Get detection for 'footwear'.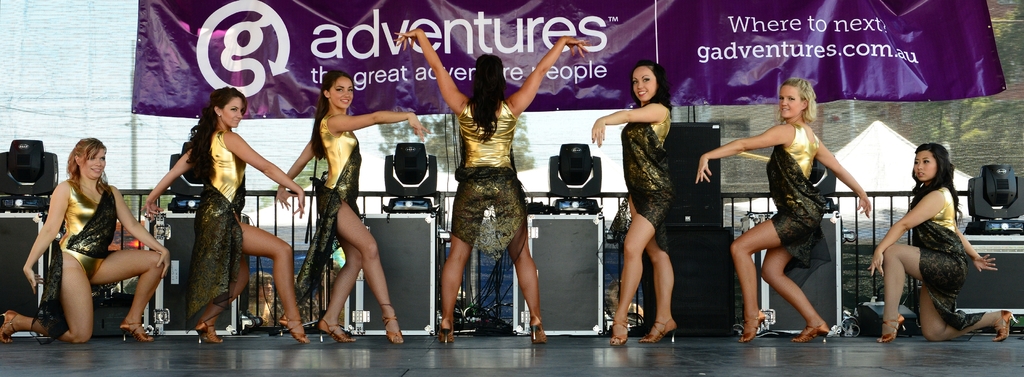
Detection: Rect(526, 314, 550, 349).
